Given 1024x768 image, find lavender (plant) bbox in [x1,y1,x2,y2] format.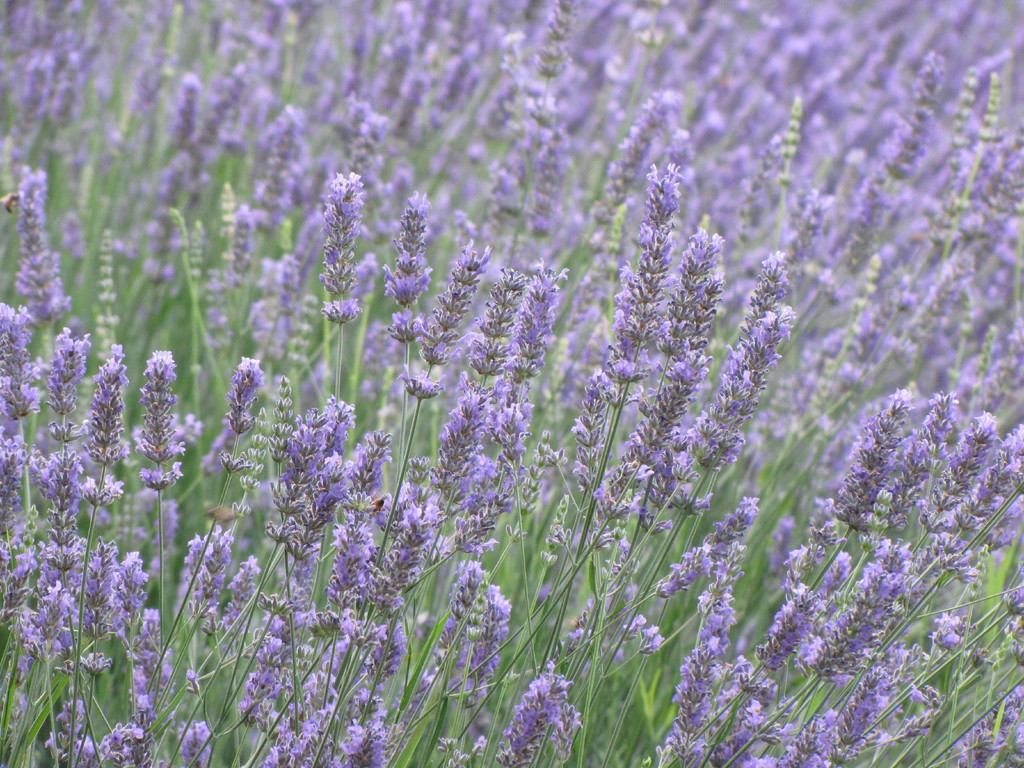
[170,722,212,767].
